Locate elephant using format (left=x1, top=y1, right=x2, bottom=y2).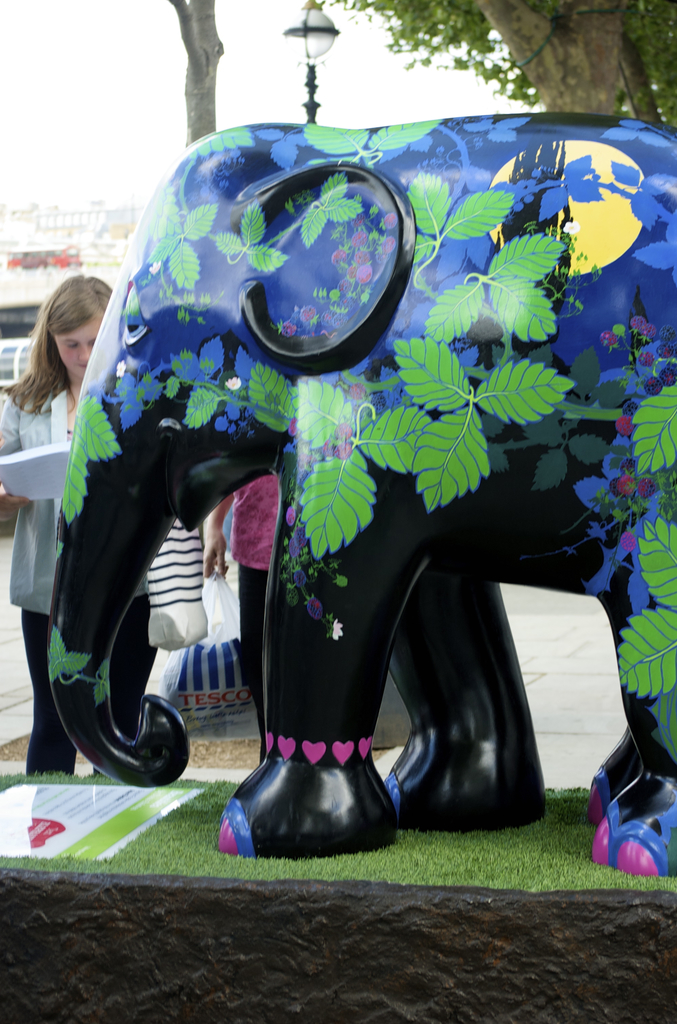
(left=25, top=69, right=627, bottom=849).
